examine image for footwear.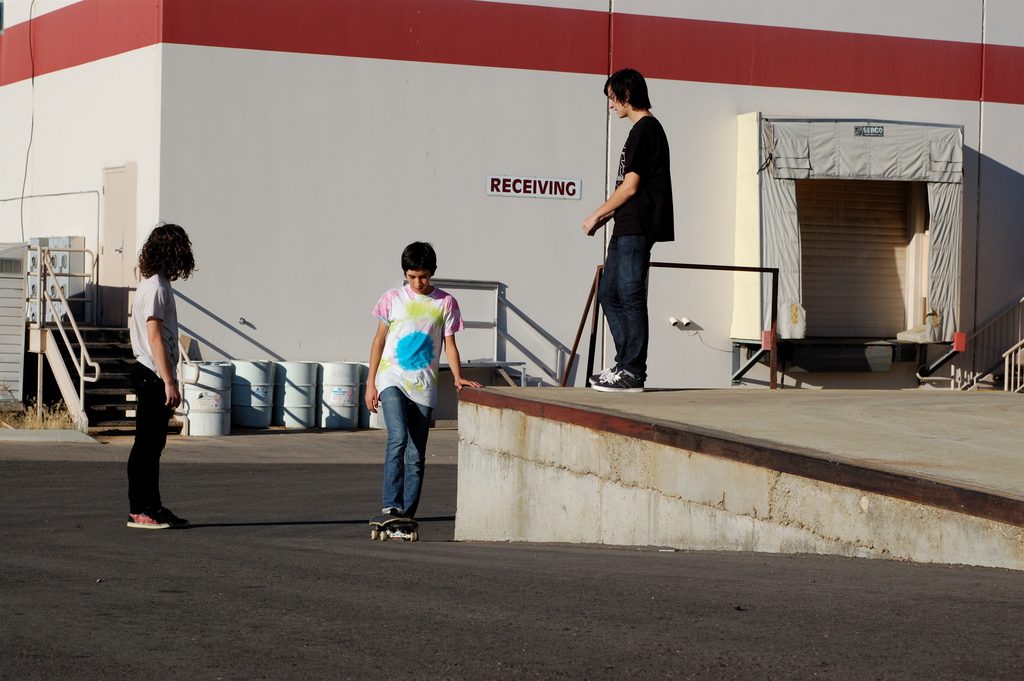
Examination result: box(593, 366, 643, 390).
